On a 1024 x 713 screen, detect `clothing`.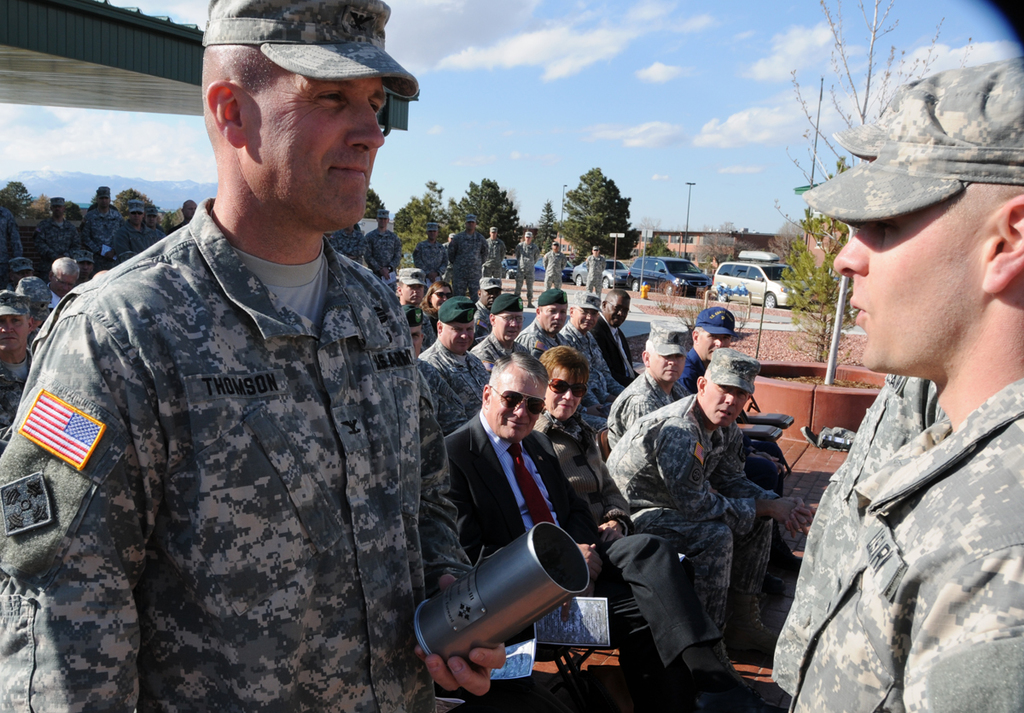
778,313,1013,712.
